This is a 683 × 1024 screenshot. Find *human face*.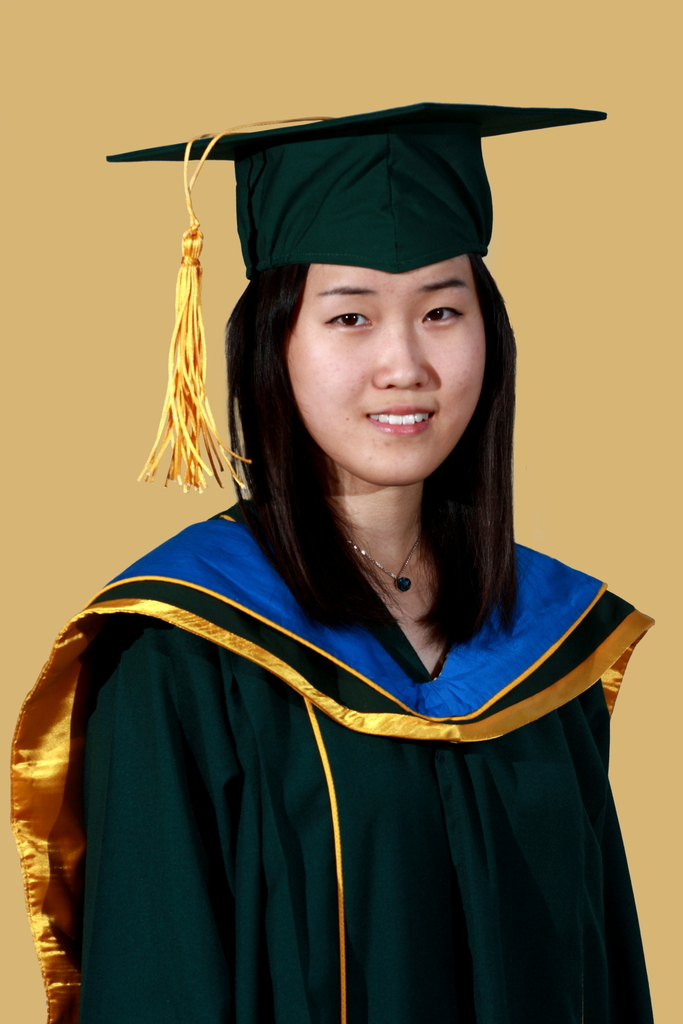
Bounding box: bbox(288, 251, 488, 489).
